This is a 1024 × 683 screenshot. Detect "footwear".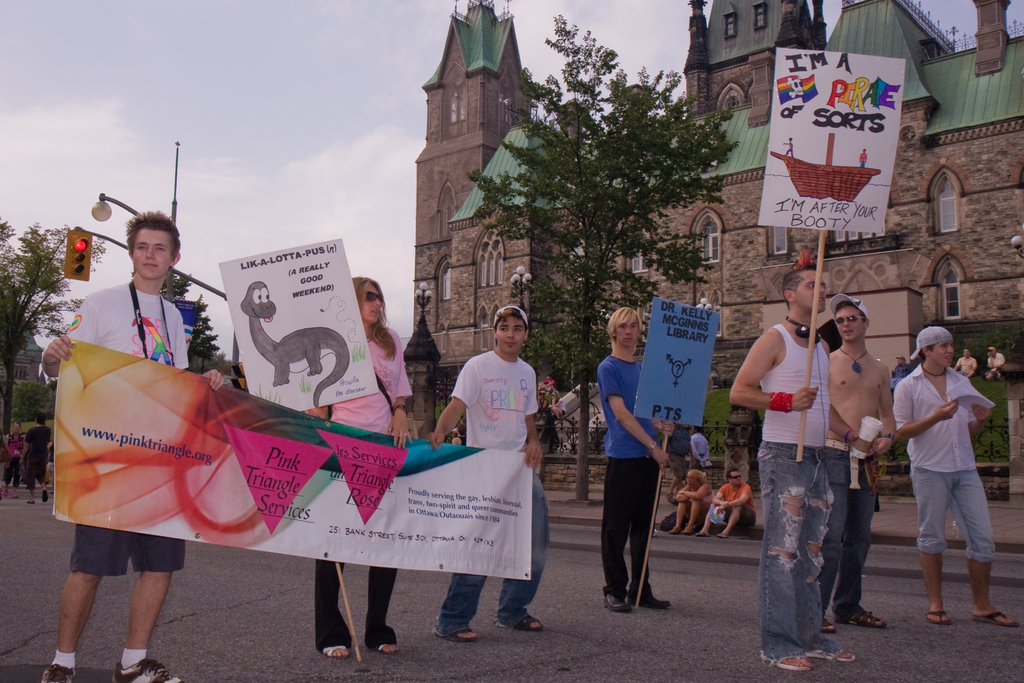
x1=42 y1=490 x2=49 y2=503.
